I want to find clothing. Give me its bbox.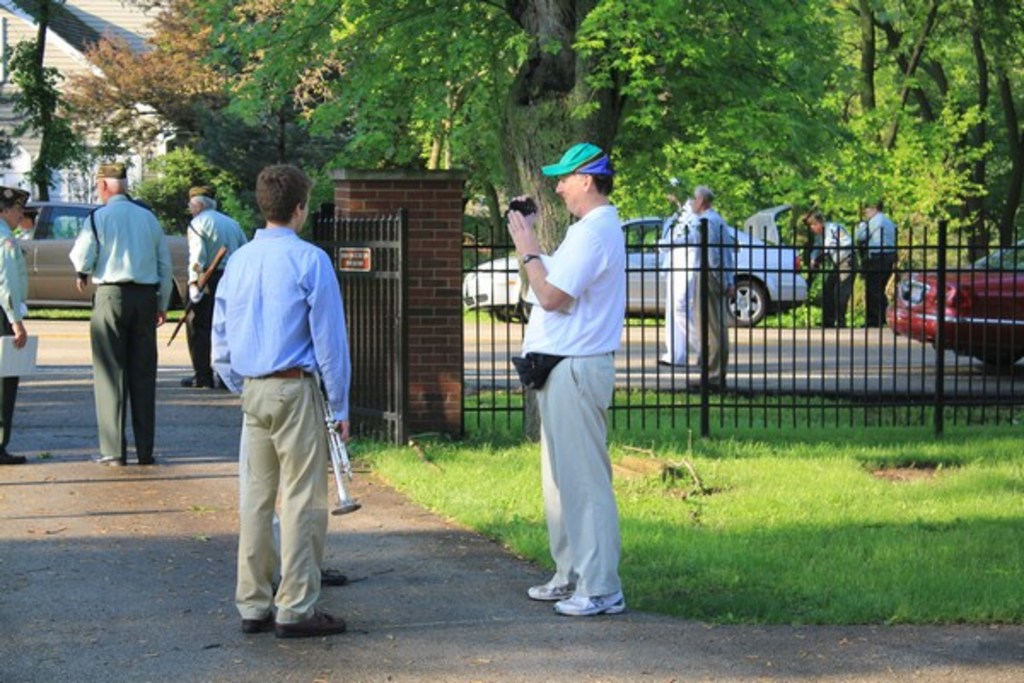
x1=695 y1=208 x2=734 y2=382.
